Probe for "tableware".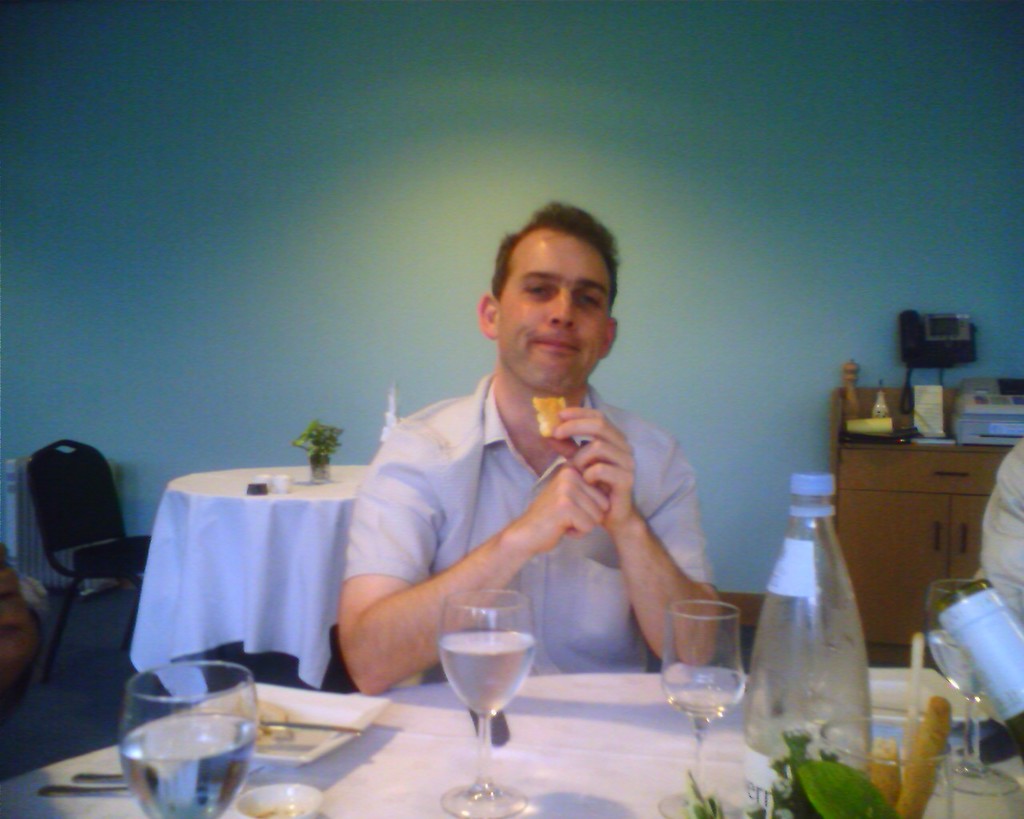
Probe result: 918,573,1023,802.
